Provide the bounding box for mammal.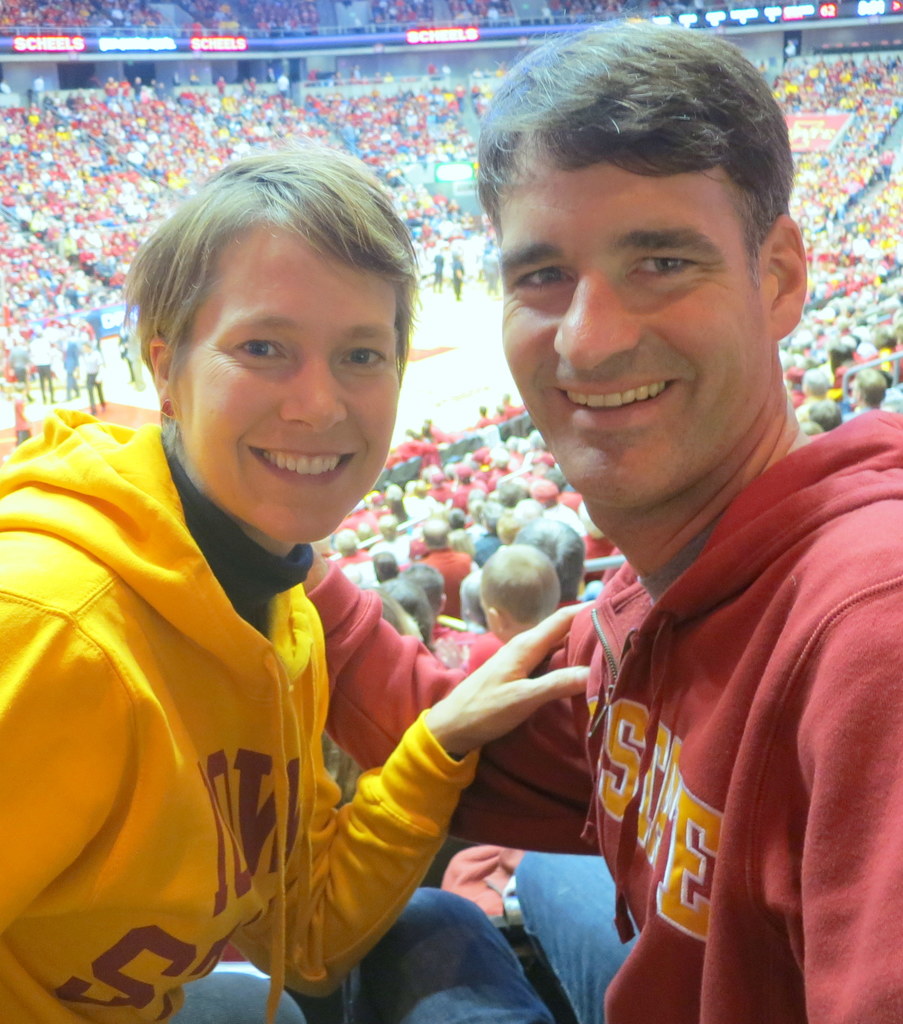
region(286, 12, 902, 1023).
